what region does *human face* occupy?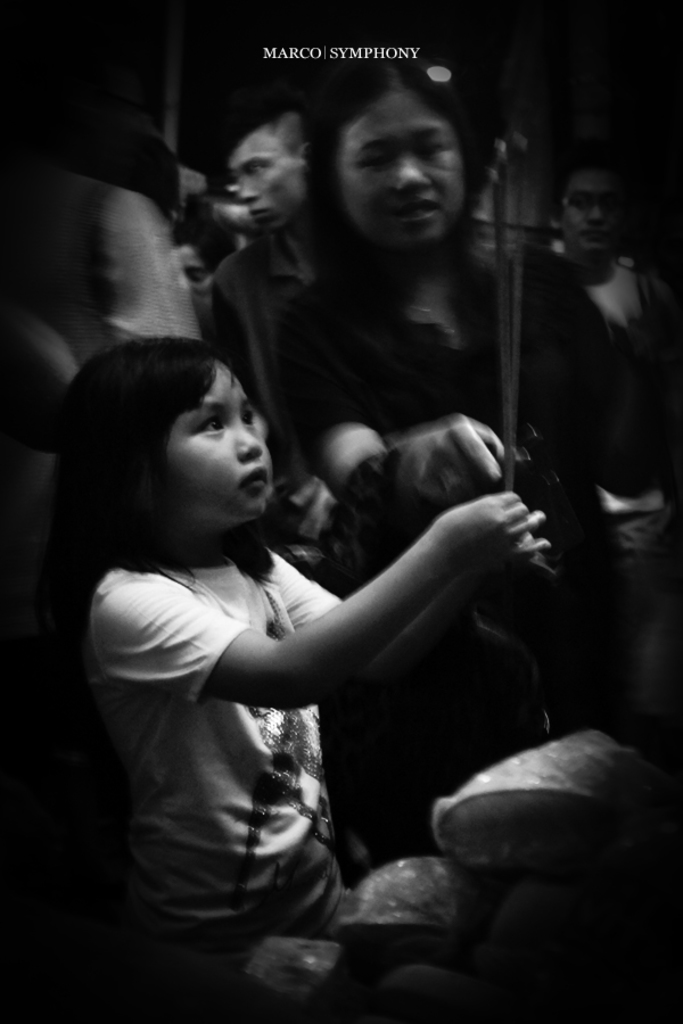
box=[232, 125, 308, 232].
